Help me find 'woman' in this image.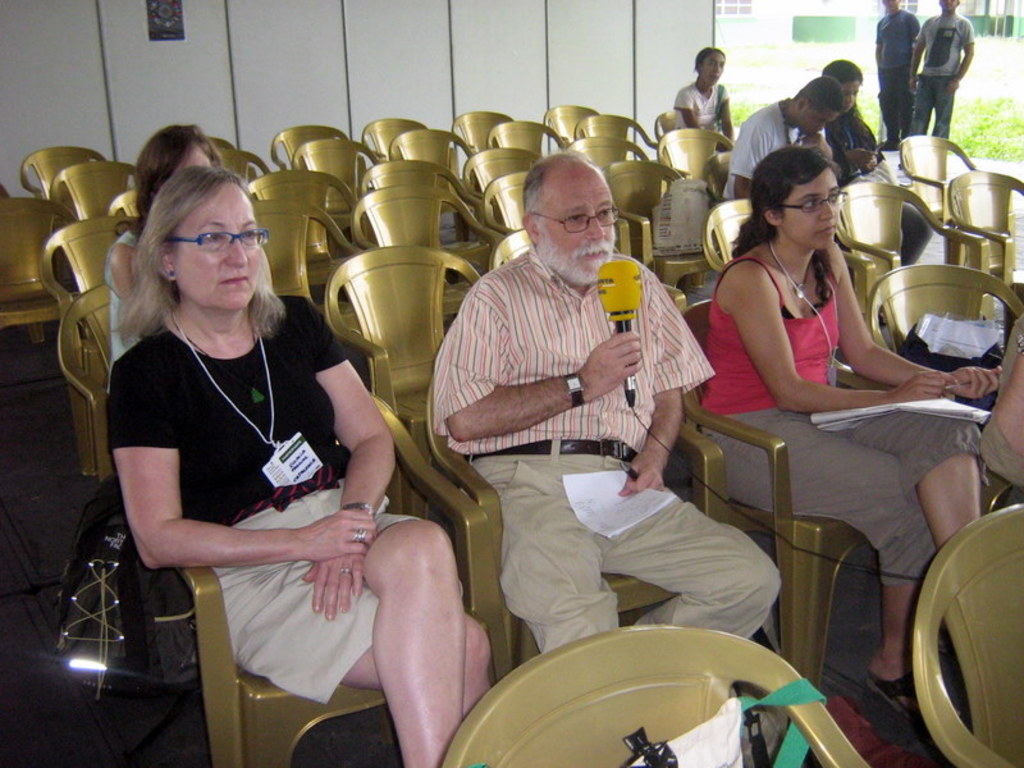
Found it: 97:123:279:398.
